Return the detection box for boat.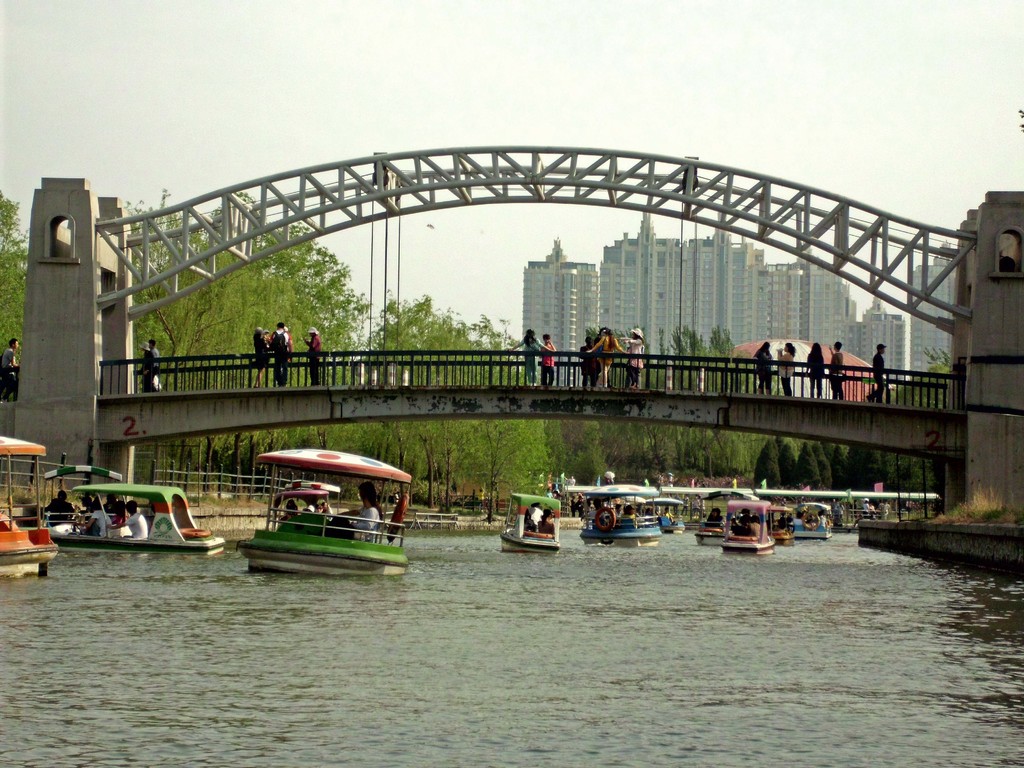
(x1=29, y1=467, x2=226, y2=554).
